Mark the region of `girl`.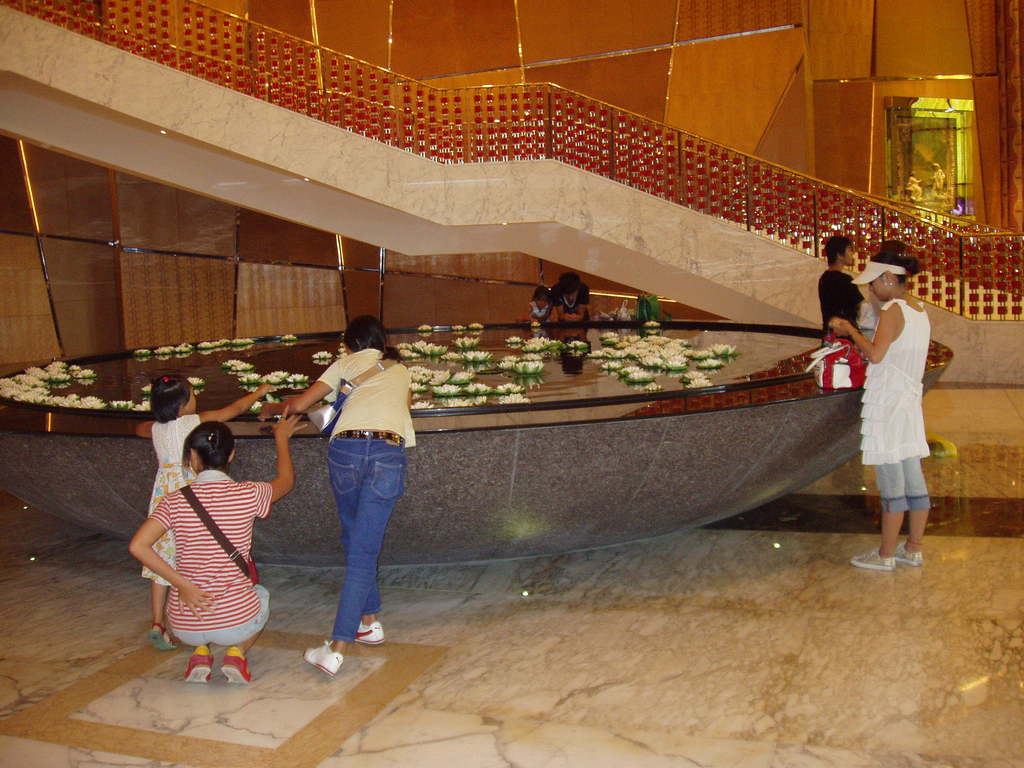
Region: x1=827 y1=252 x2=930 y2=572.
